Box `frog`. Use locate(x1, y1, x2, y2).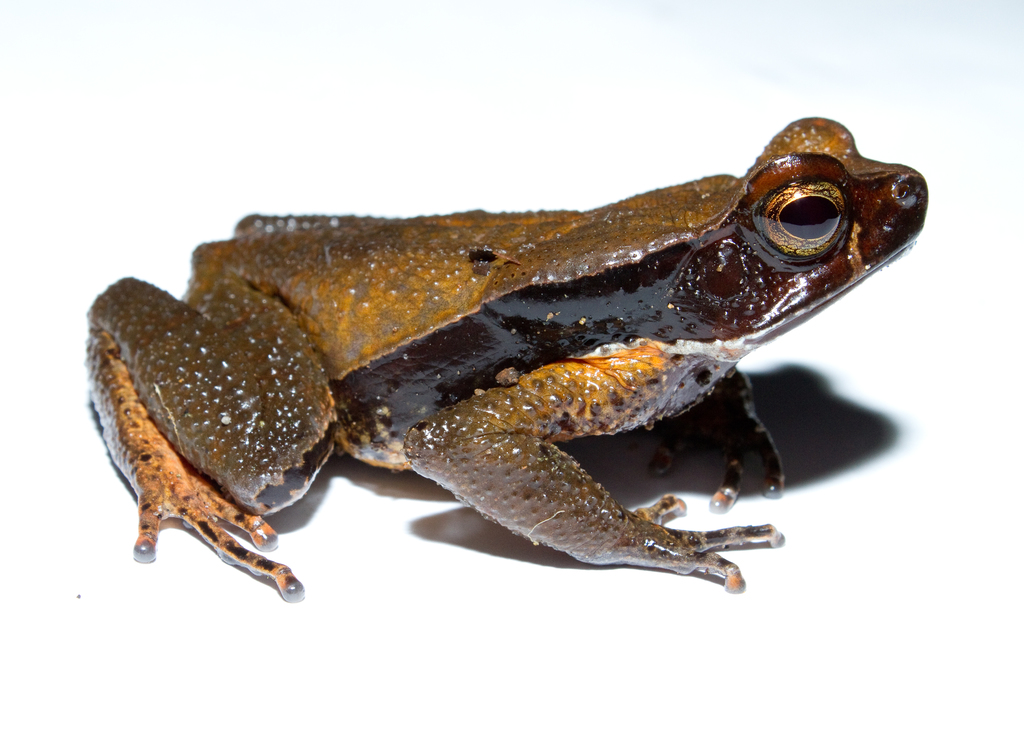
locate(79, 115, 932, 606).
